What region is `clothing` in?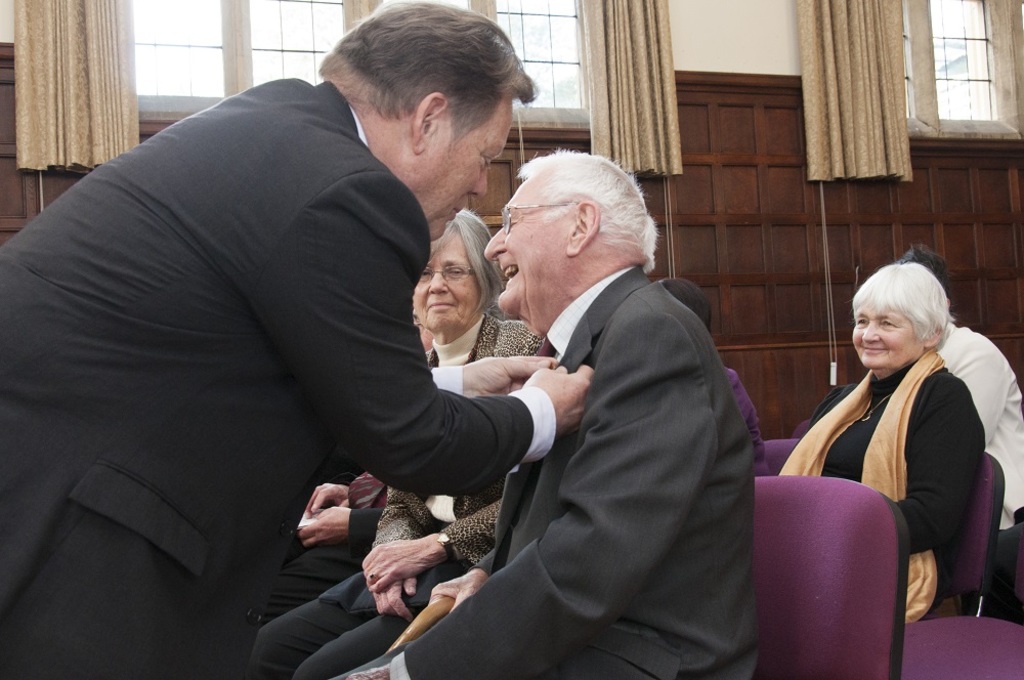
crop(331, 264, 754, 679).
